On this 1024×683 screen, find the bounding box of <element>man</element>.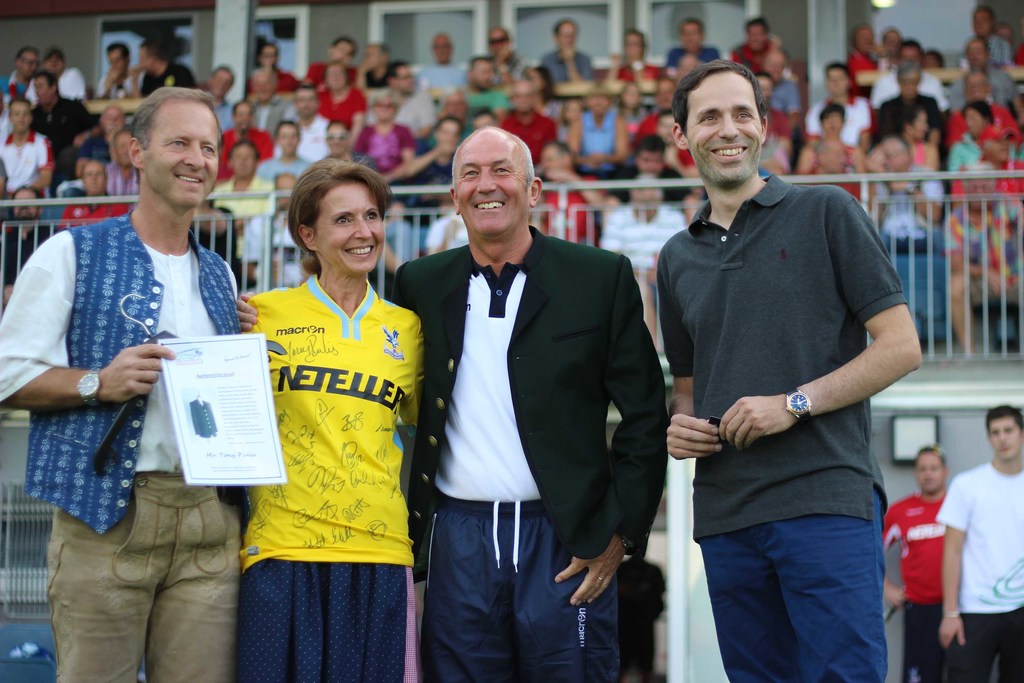
Bounding box: select_region(936, 400, 1023, 682).
